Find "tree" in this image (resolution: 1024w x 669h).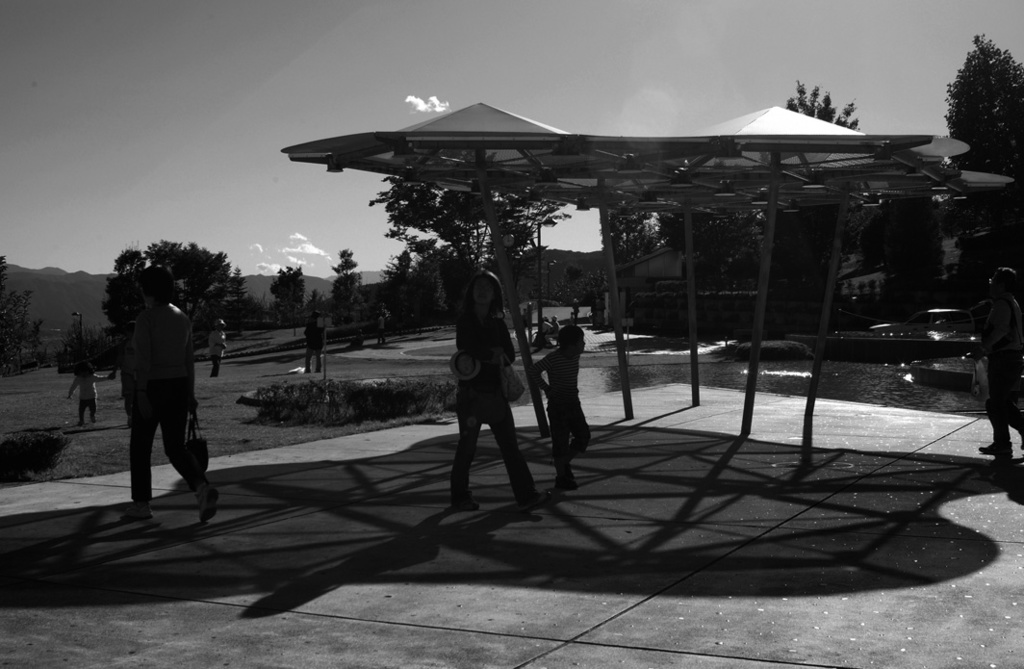
box(371, 238, 445, 319).
